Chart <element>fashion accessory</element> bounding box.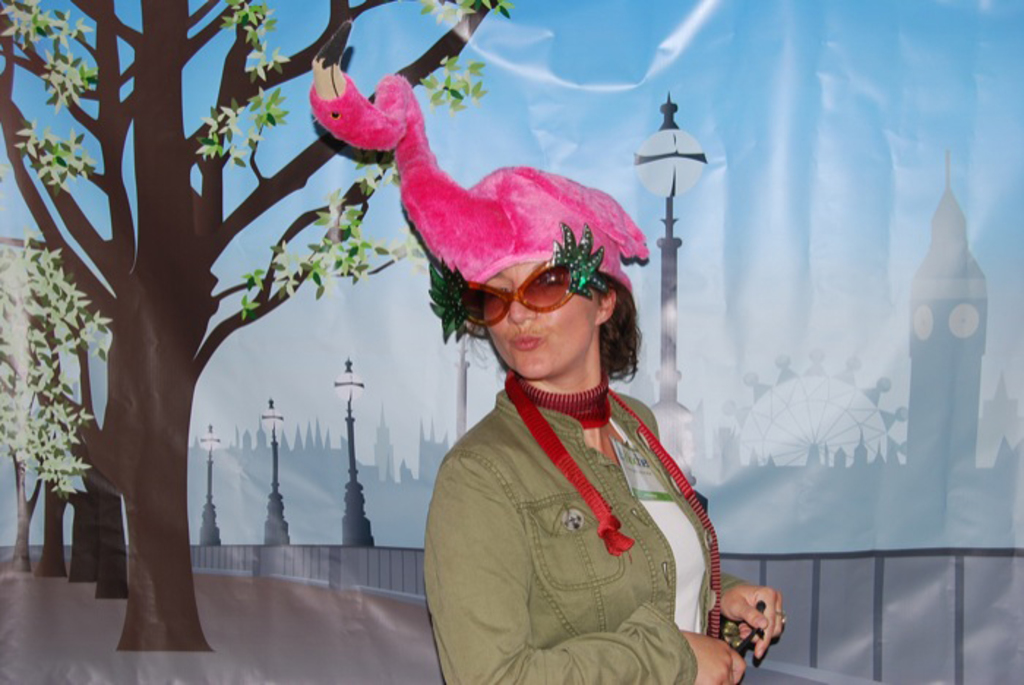
Charted: (423,221,606,342).
